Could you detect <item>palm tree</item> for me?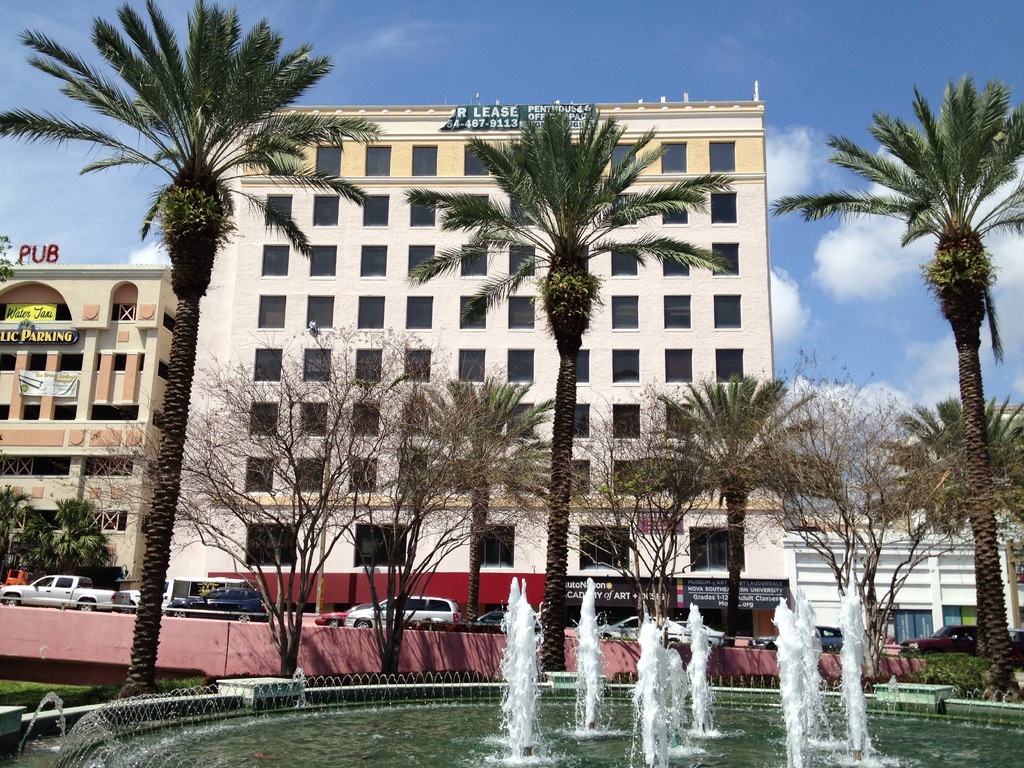
Detection result: 436:124:746:671.
